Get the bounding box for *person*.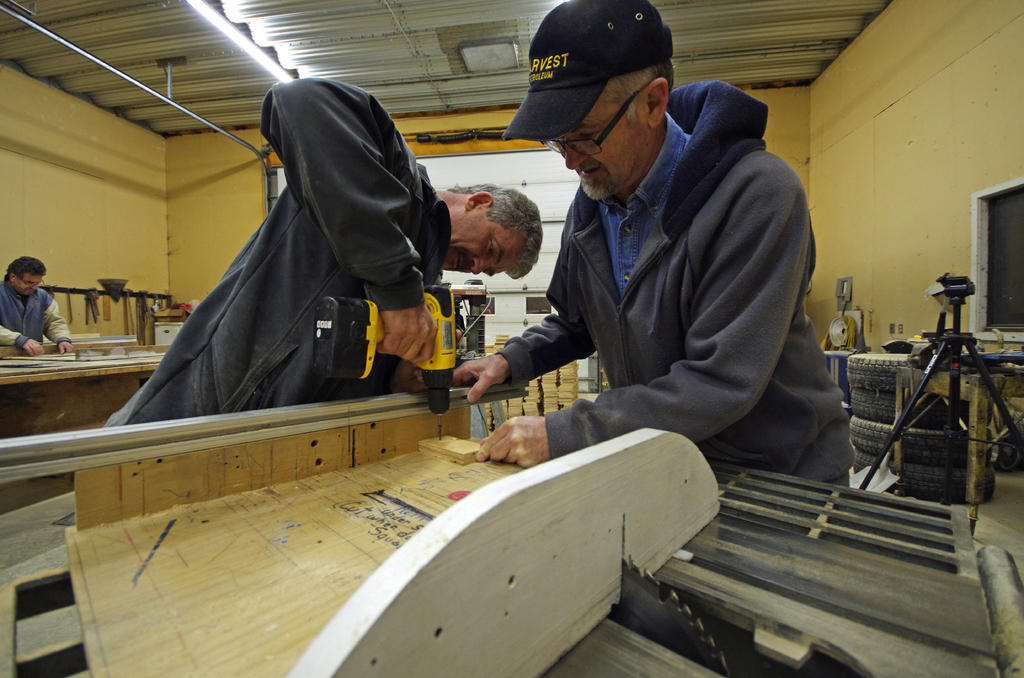
box=[105, 70, 545, 425].
